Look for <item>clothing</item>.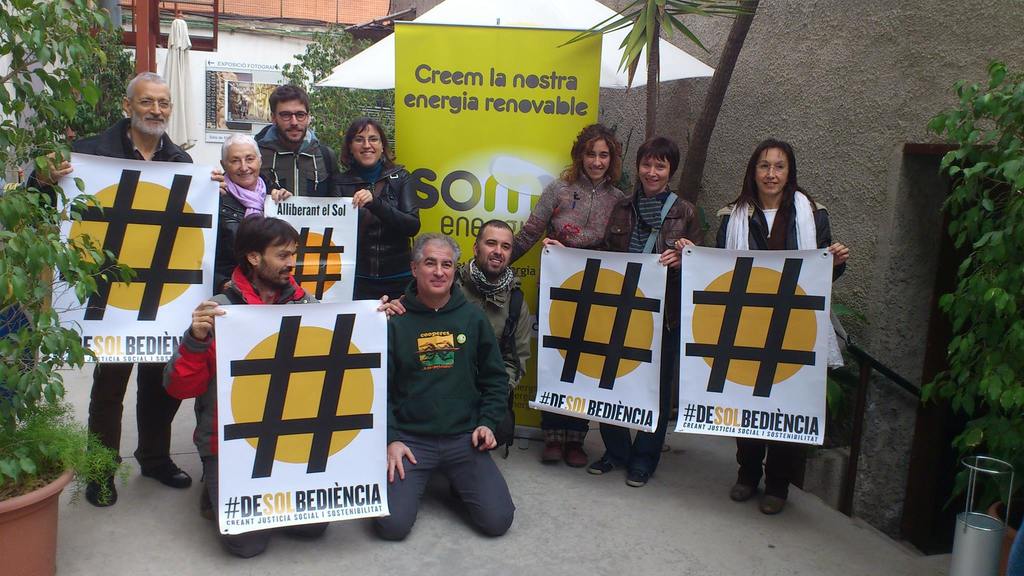
Found: BBox(163, 266, 330, 559).
